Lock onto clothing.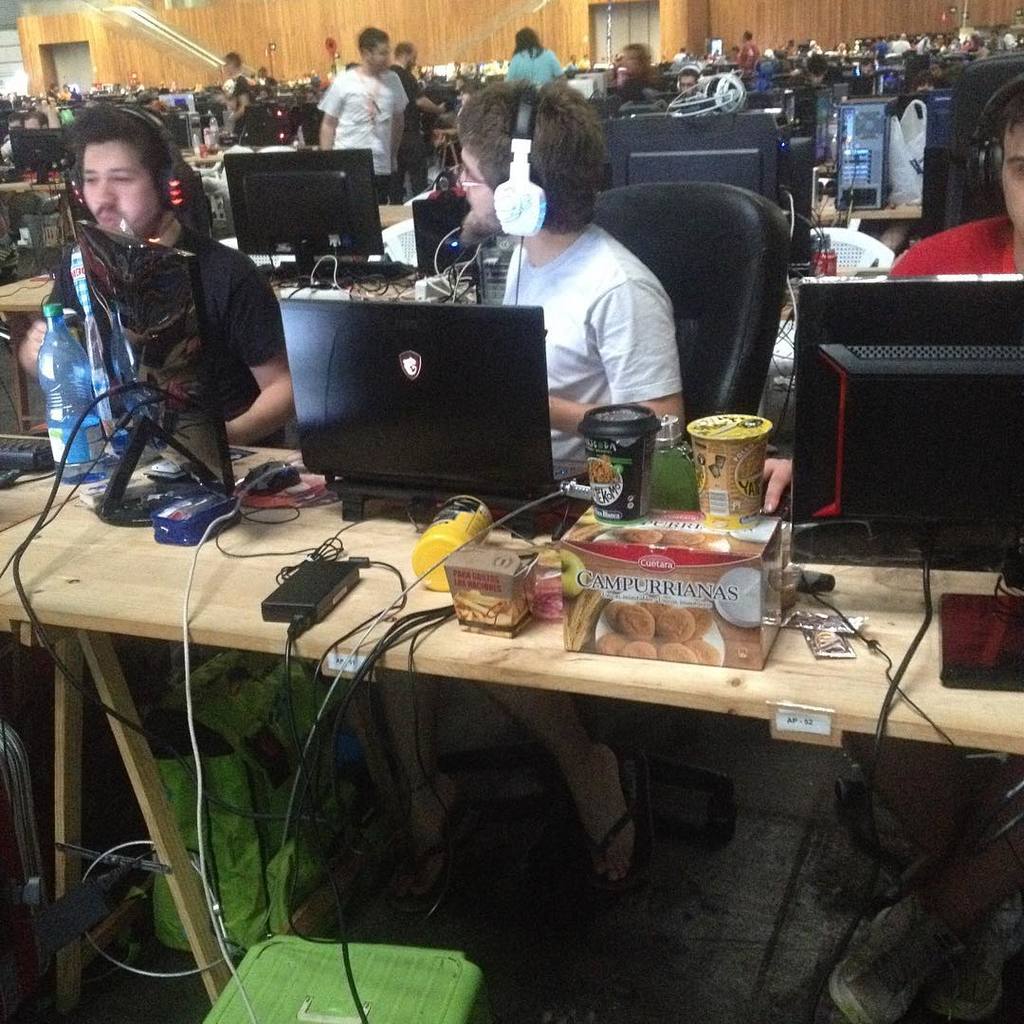
Locked: locate(885, 214, 1023, 278).
